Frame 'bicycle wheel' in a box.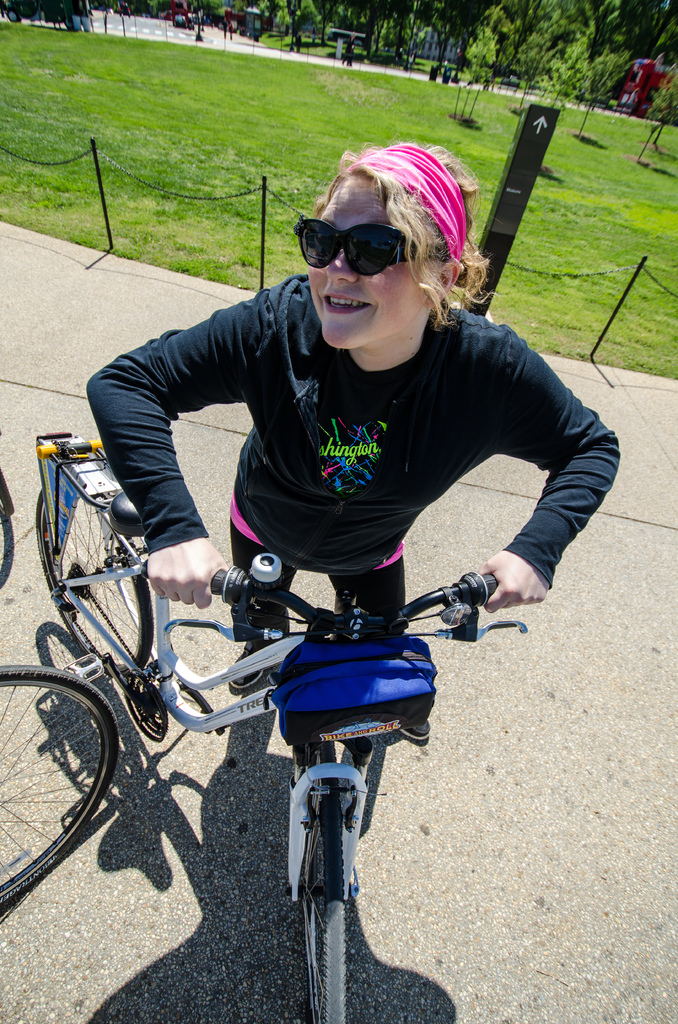
(298, 769, 345, 1023).
